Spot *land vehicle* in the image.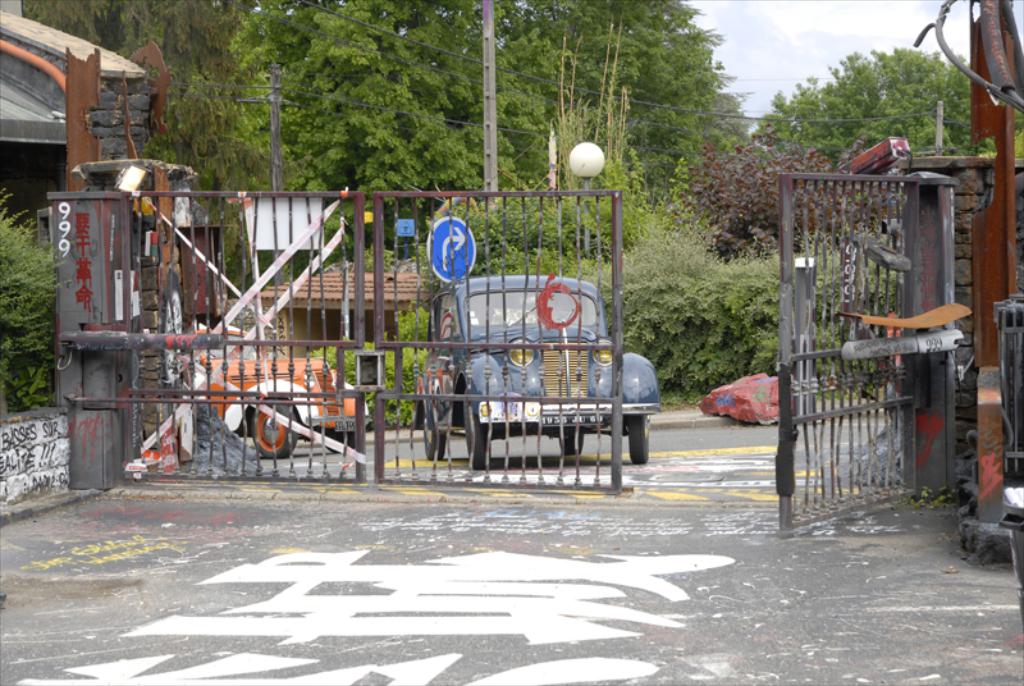
*land vehicle* found at <box>193,325,376,461</box>.
